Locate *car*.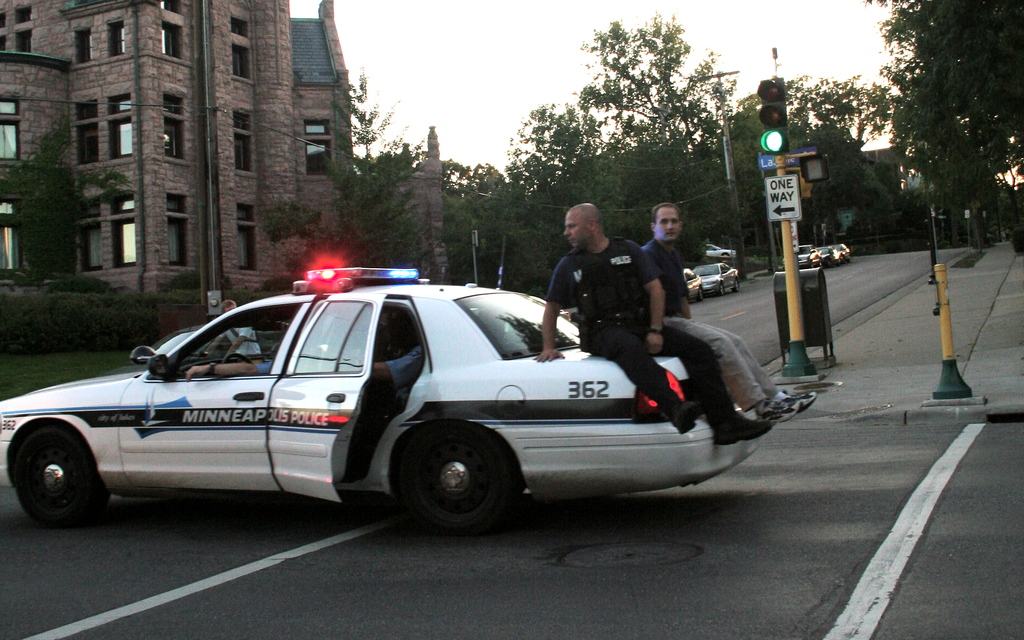
Bounding box: pyautogui.locateOnScreen(677, 259, 699, 295).
